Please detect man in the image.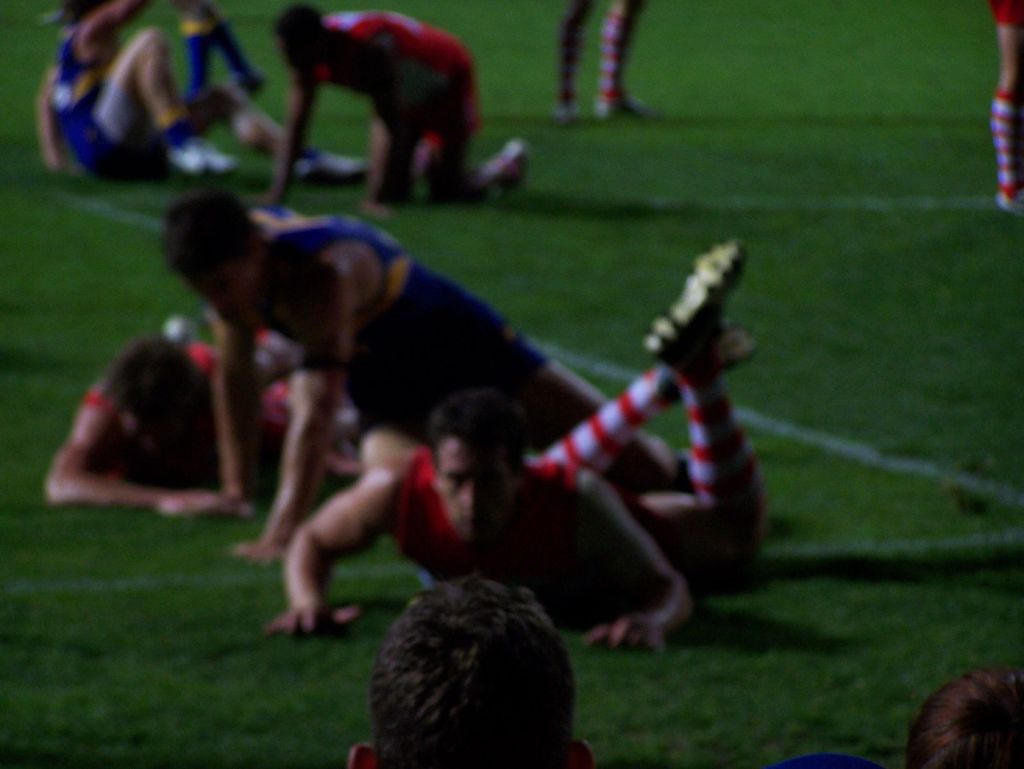
bbox(249, 17, 507, 200).
